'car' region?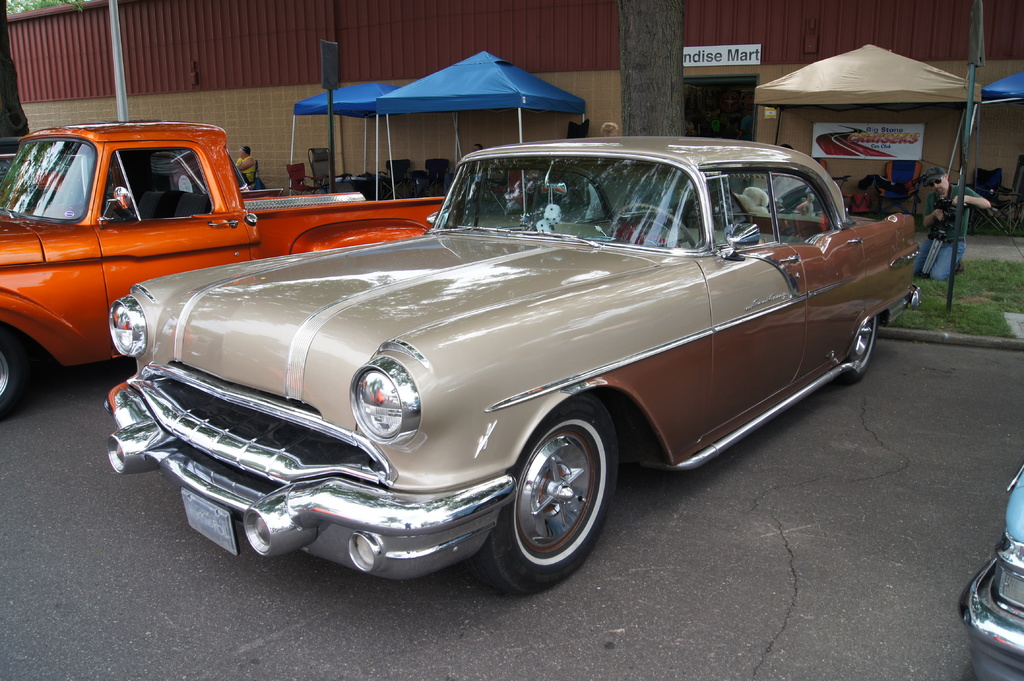
bbox=(961, 454, 1023, 680)
